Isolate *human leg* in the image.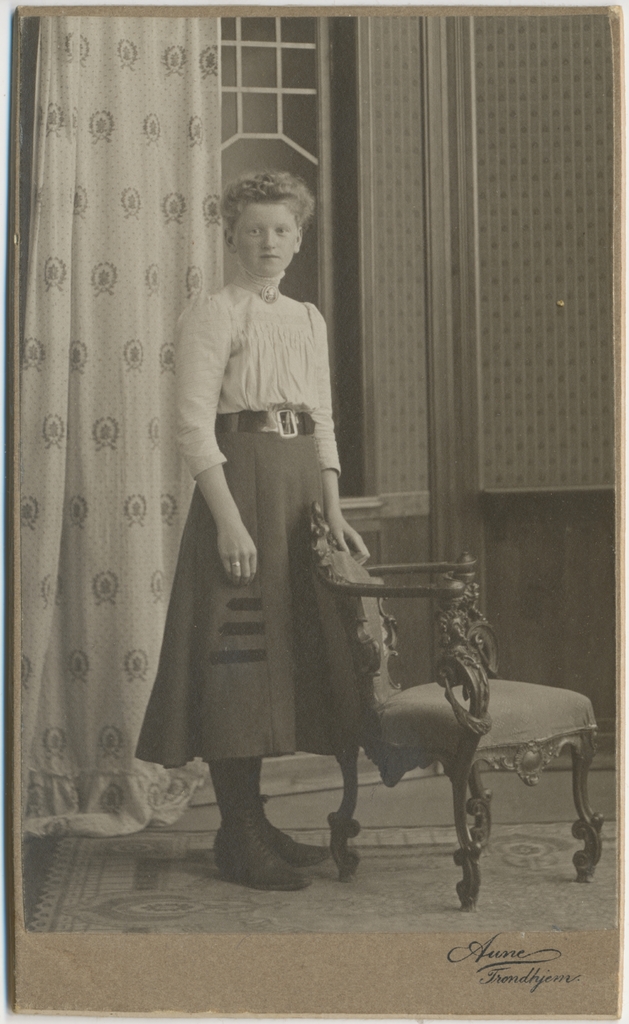
Isolated region: box(215, 762, 311, 896).
